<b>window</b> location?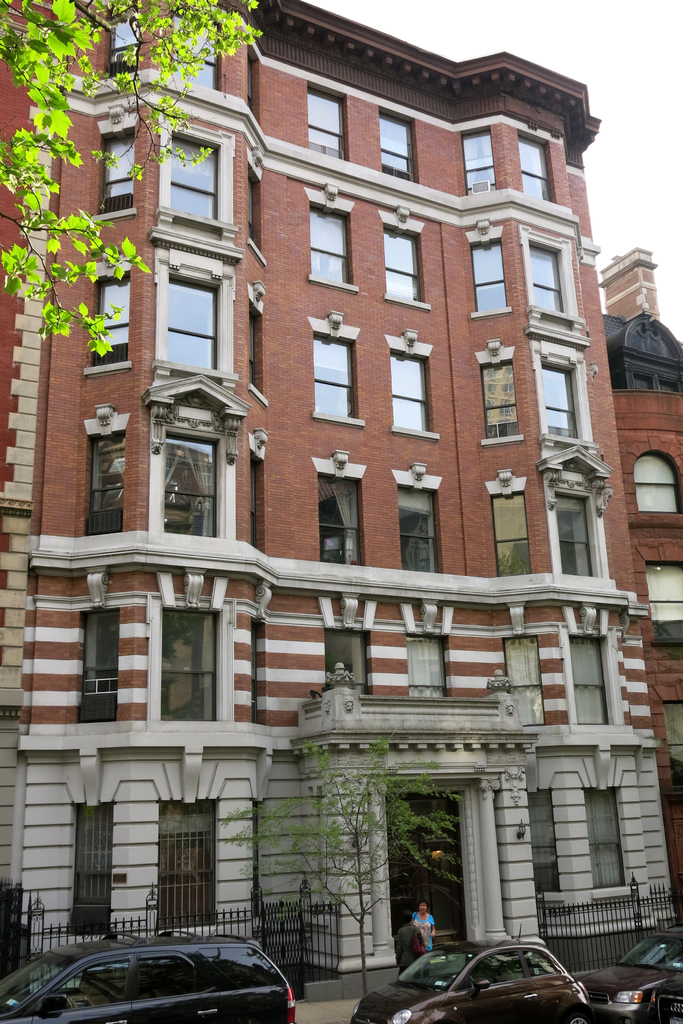
<box>172,130,217,217</box>
